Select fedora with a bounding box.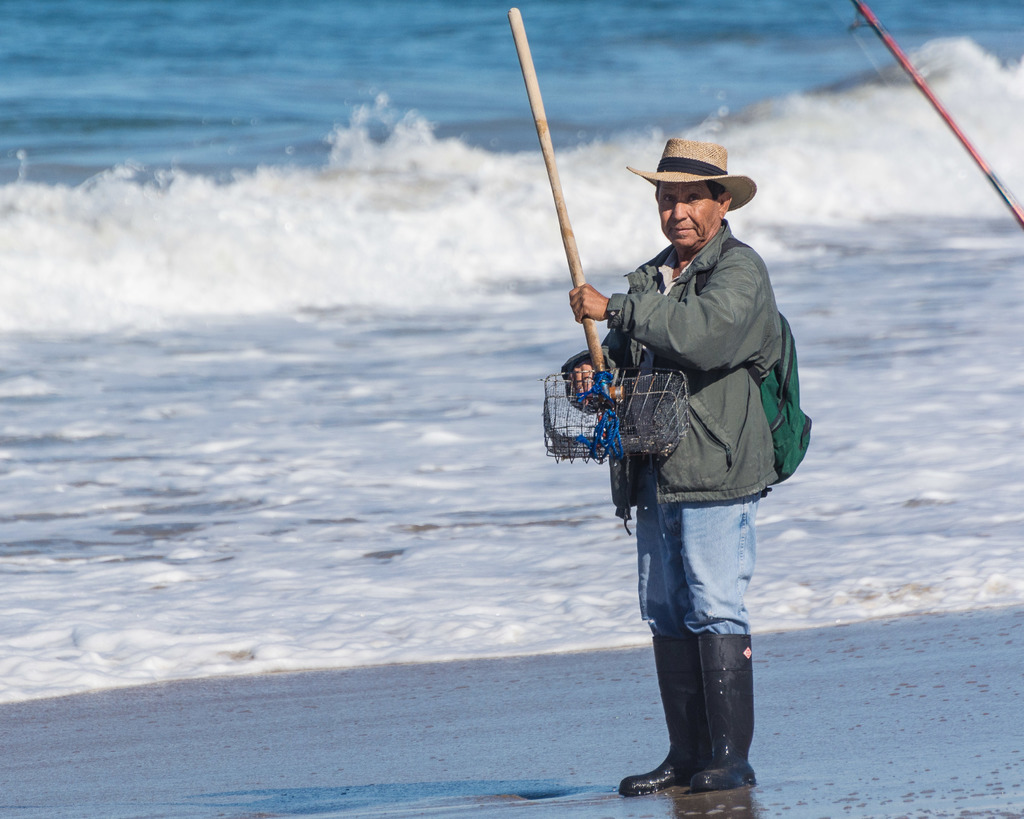
[626, 141, 756, 212].
